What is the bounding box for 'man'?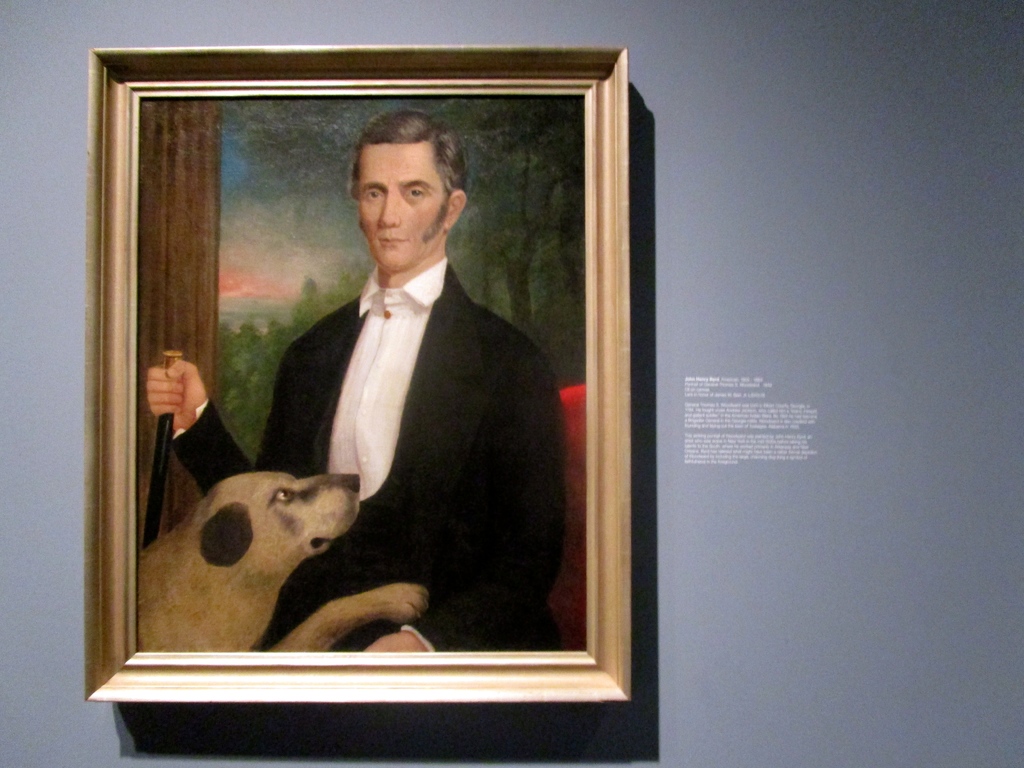
x1=229, y1=122, x2=558, y2=655.
